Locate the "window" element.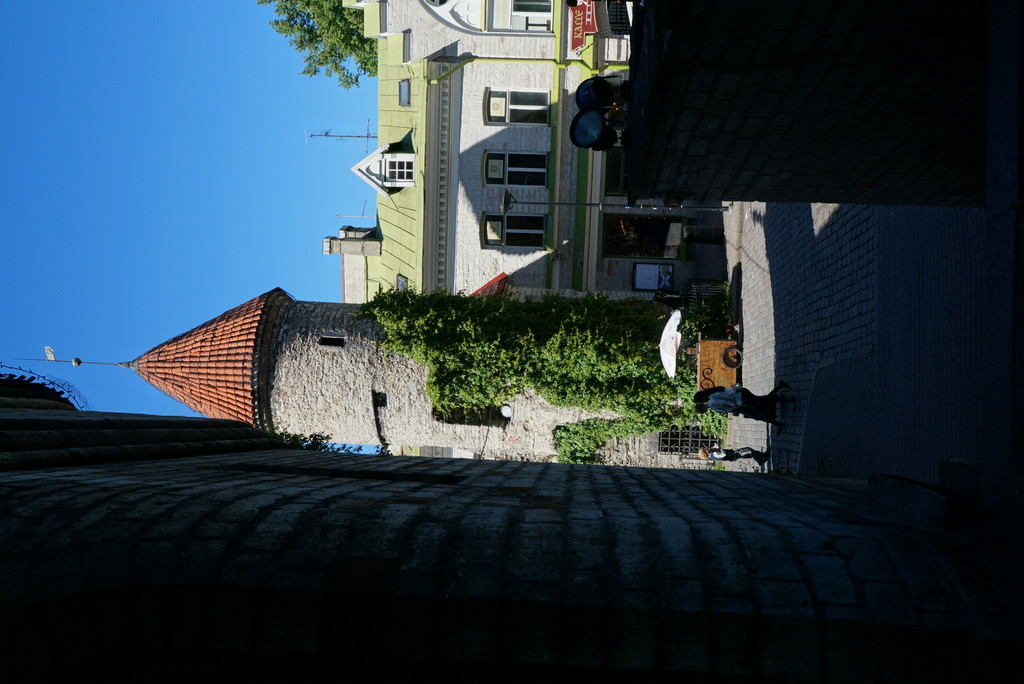
Element bbox: pyautogui.locateOnScreen(507, 155, 548, 187).
